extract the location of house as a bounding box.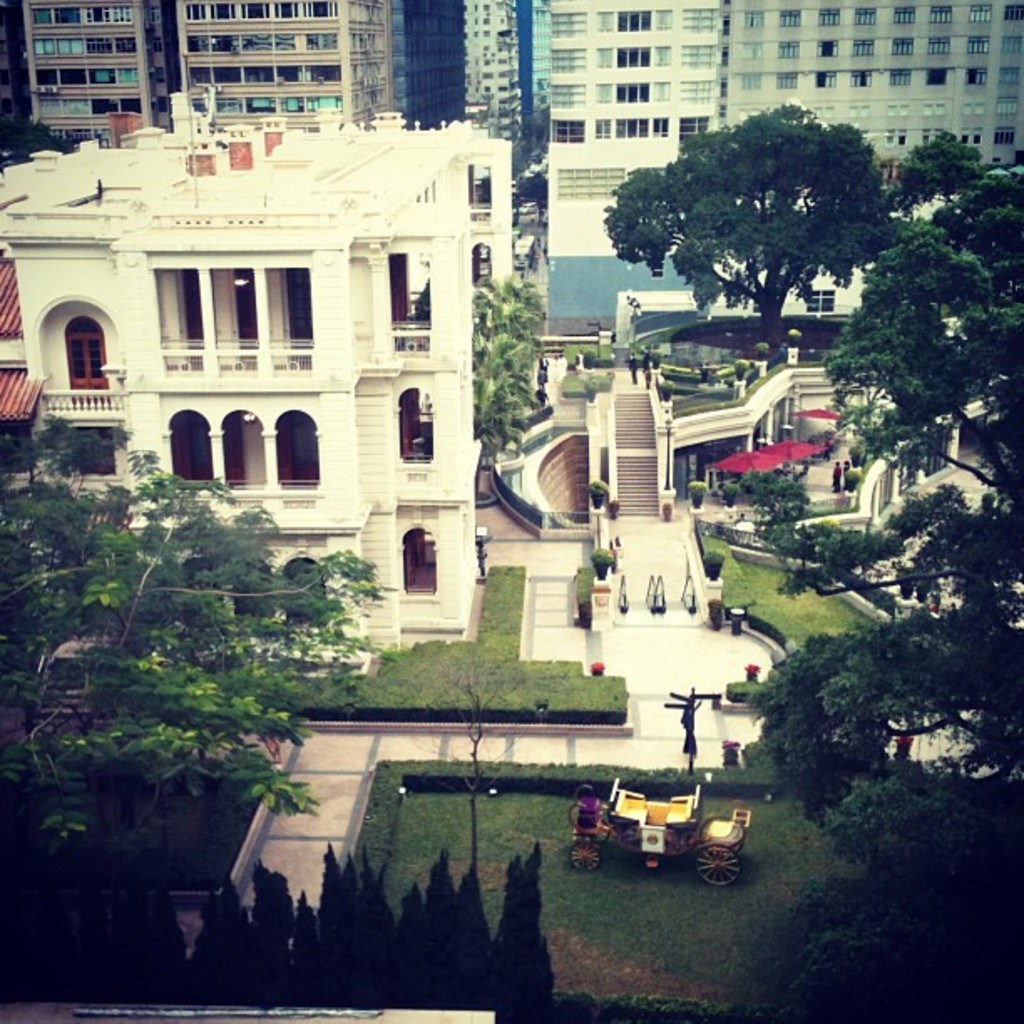
left=189, top=15, right=452, bottom=233.
